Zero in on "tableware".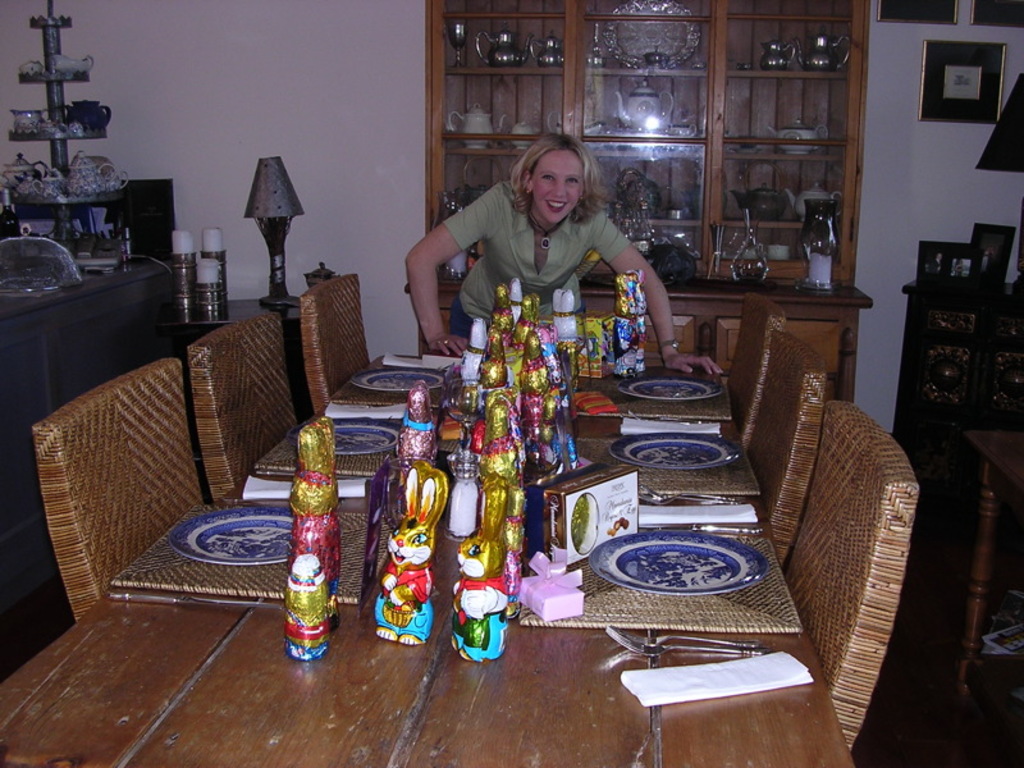
Zeroed in: 589,529,768,593.
